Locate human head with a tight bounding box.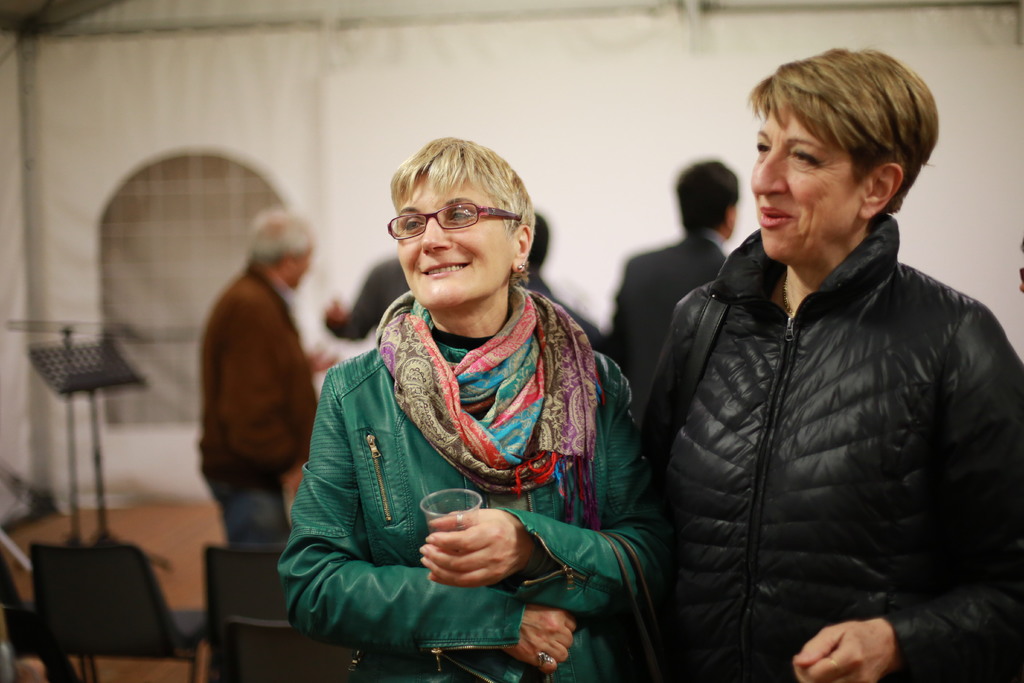
241 206 314 288.
